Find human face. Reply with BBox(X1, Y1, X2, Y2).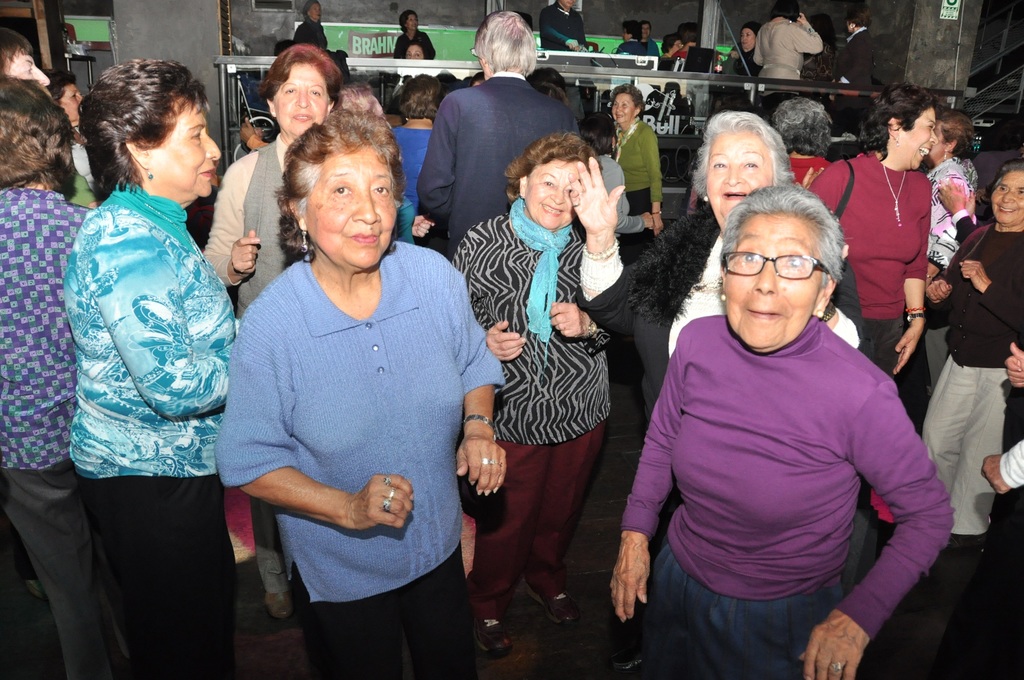
BBox(614, 93, 634, 124).
